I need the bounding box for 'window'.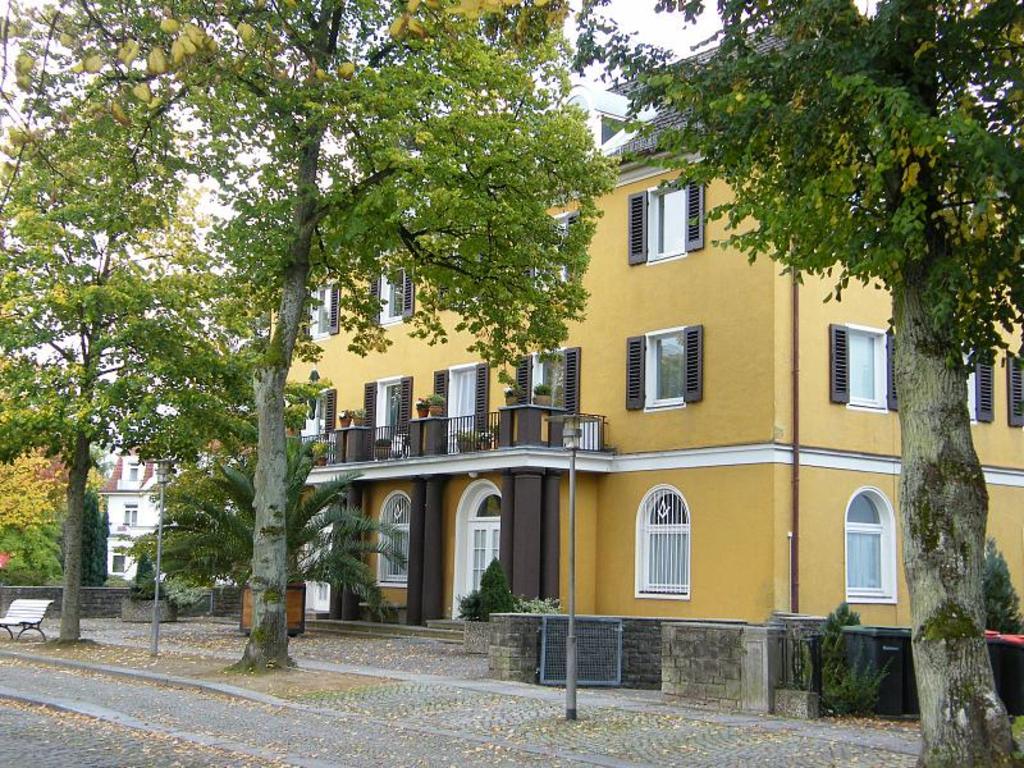
Here it is: <region>964, 351, 991, 422</region>.
